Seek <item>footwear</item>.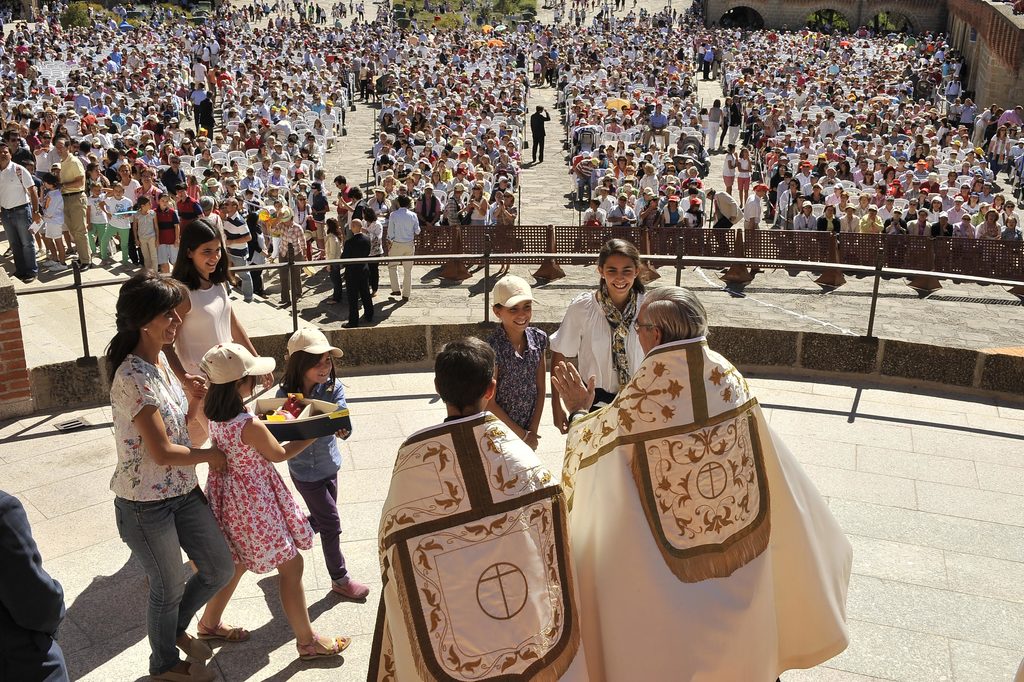
390 292 400 293.
